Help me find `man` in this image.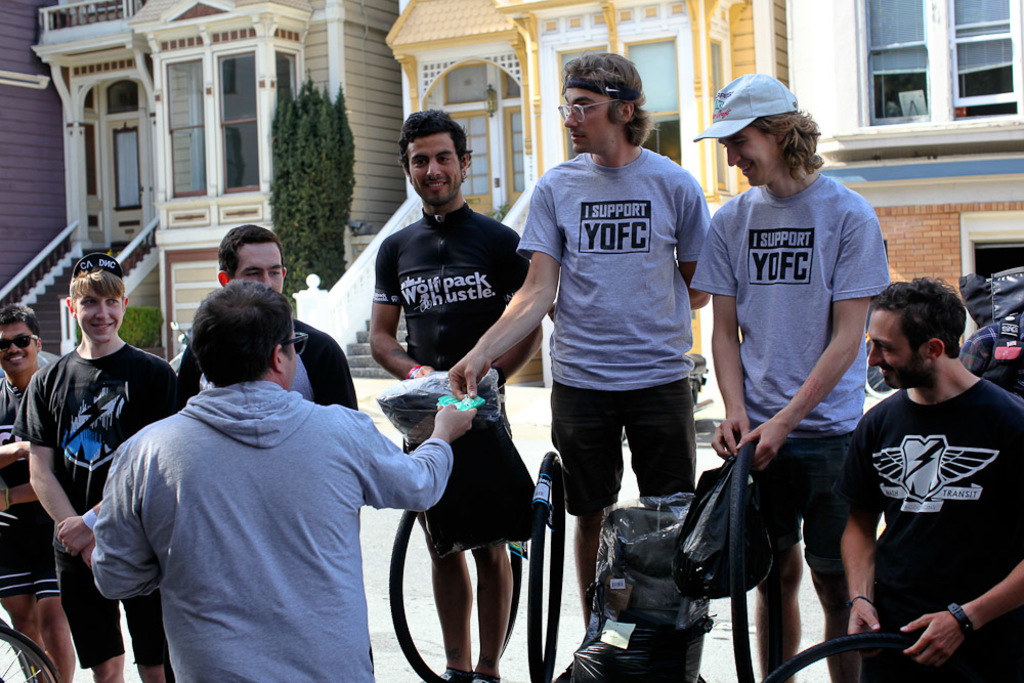
Found it: (x1=450, y1=49, x2=713, y2=682).
